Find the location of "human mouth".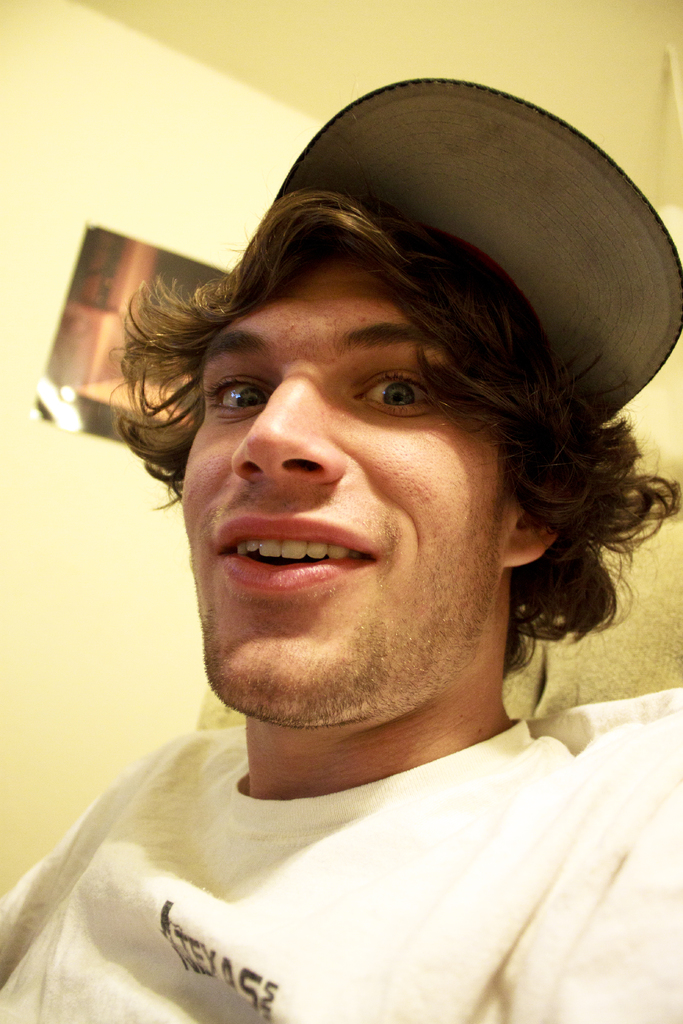
Location: locate(186, 533, 374, 597).
